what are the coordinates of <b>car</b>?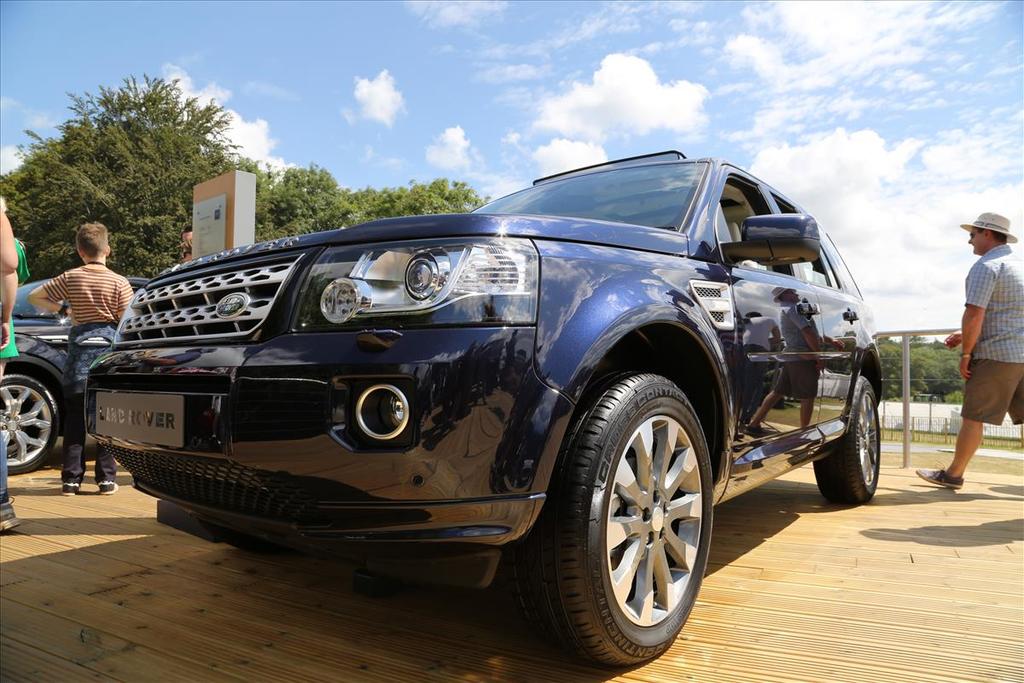
rect(57, 142, 870, 653).
